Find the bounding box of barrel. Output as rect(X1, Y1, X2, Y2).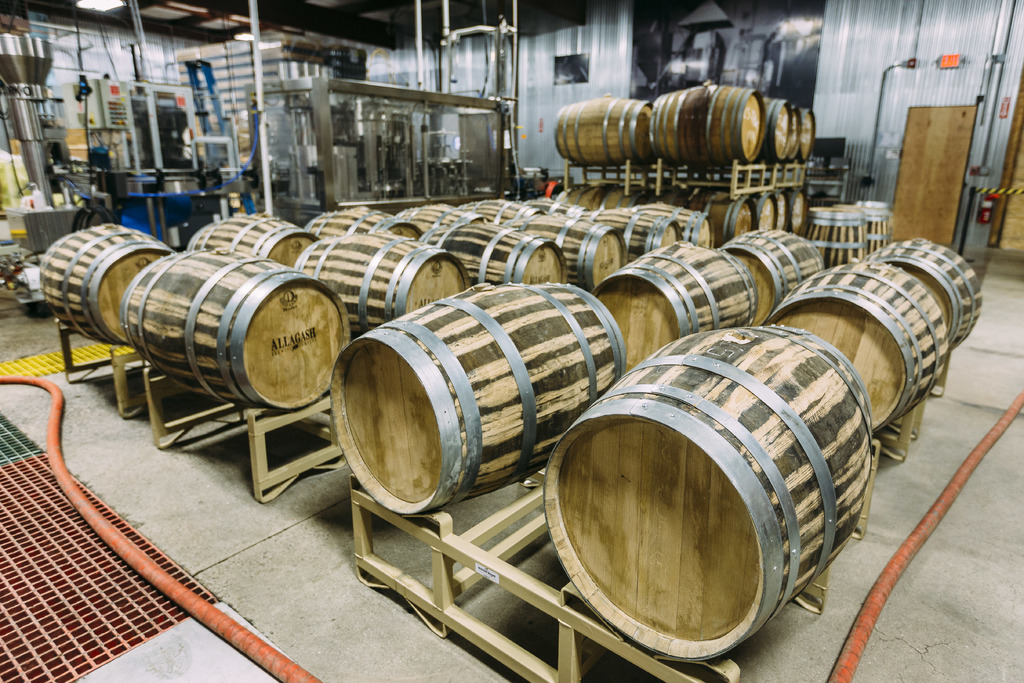
rect(274, 228, 470, 341).
